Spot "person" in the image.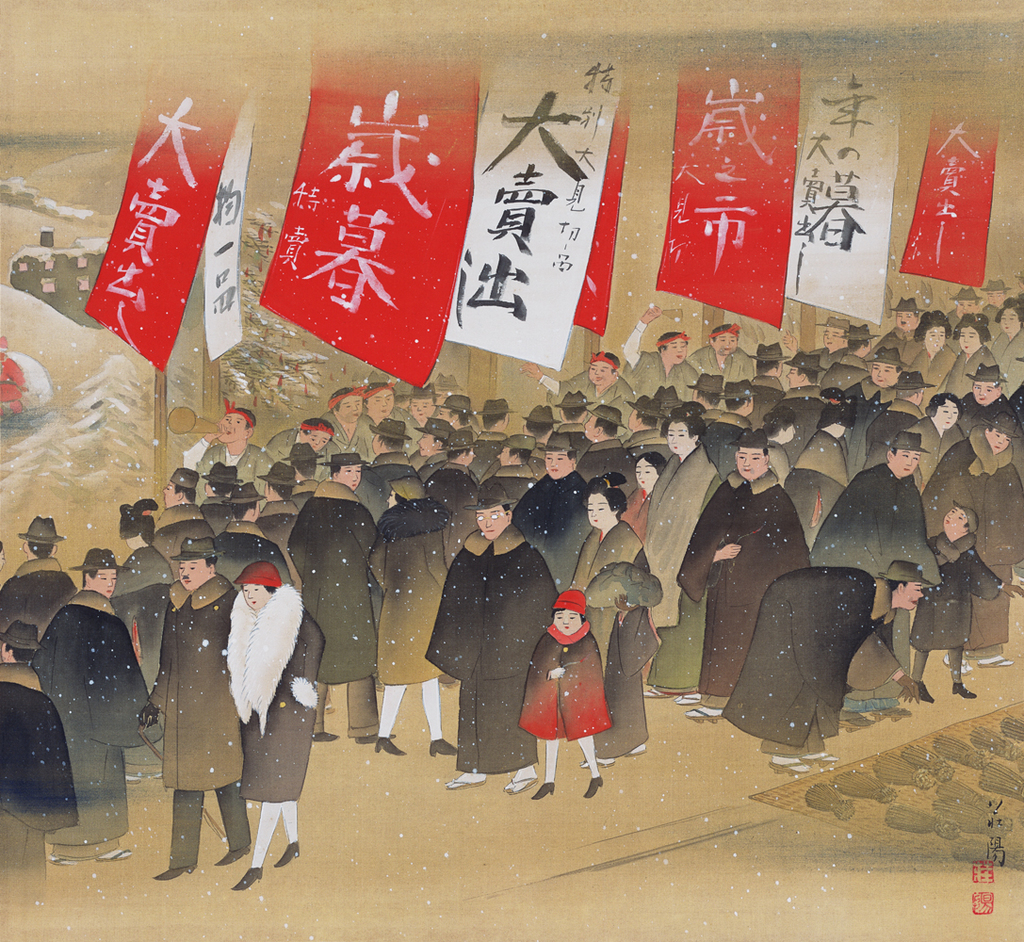
"person" found at [721, 553, 936, 765].
